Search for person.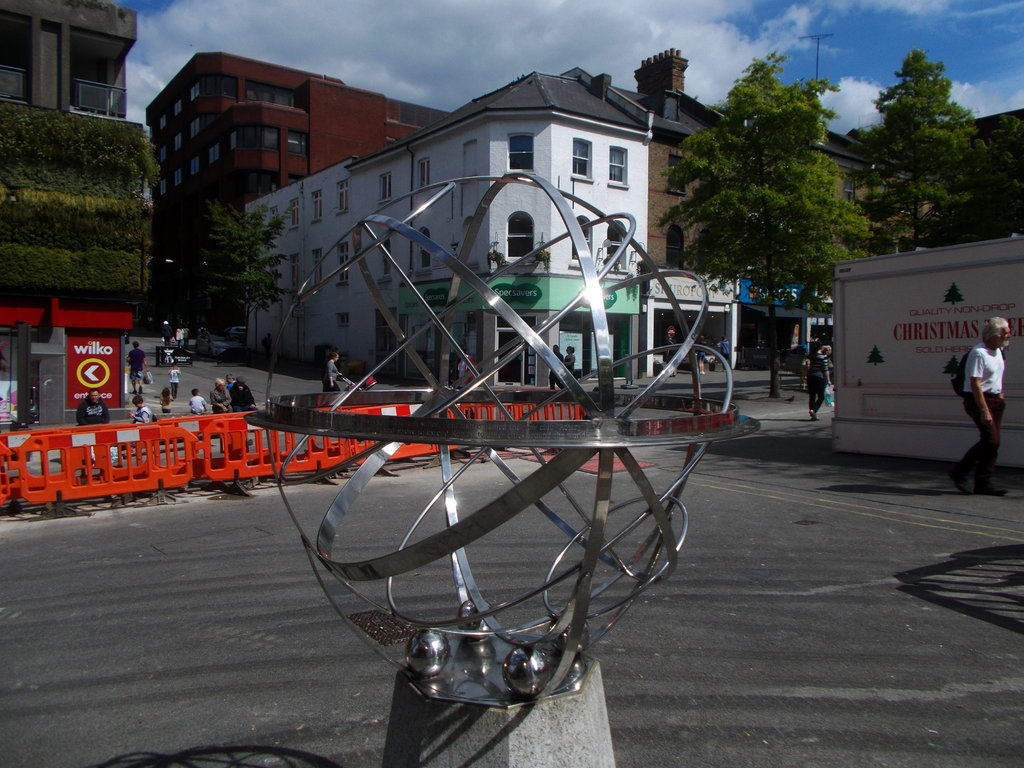
Found at bbox=[152, 386, 174, 417].
